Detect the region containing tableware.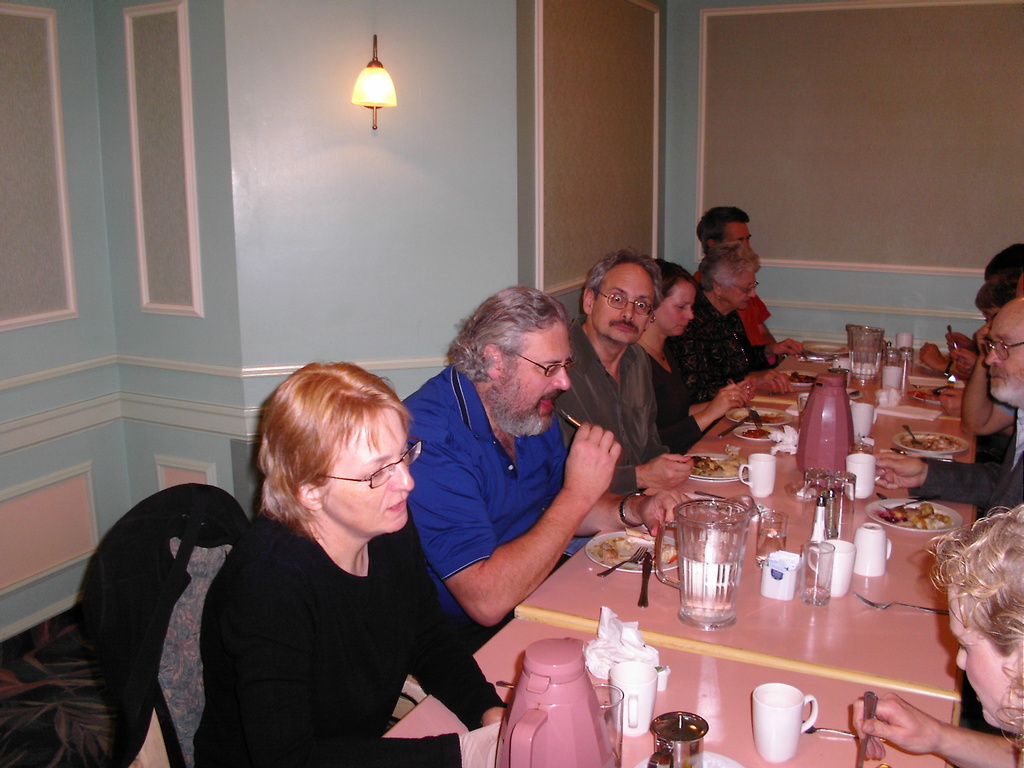
bbox(857, 691, 884, 767).
